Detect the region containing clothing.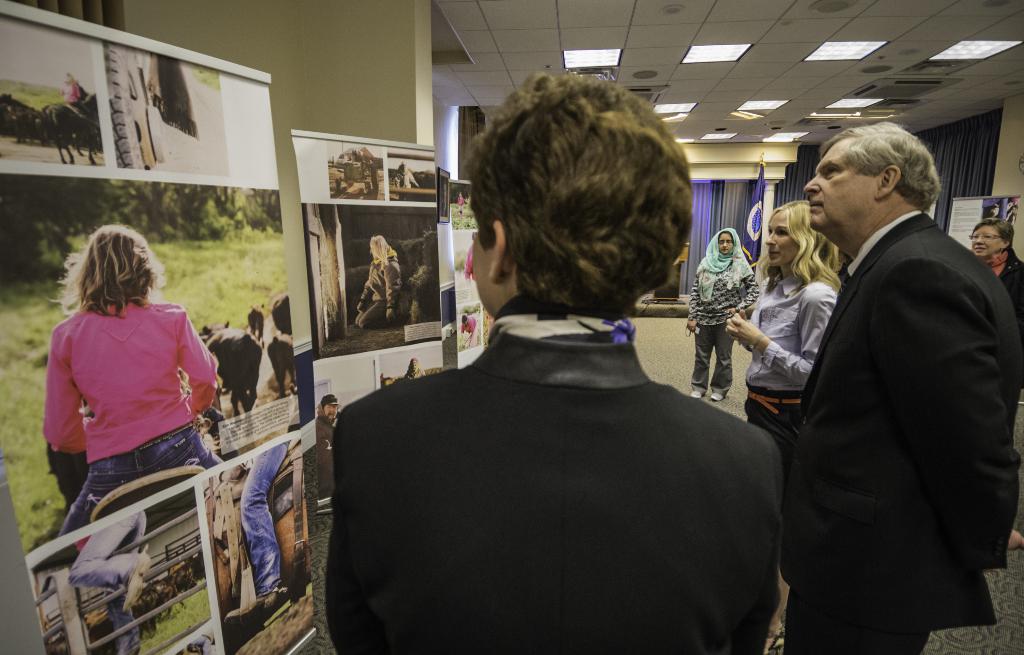
box=[406, 365, 427, 377].
